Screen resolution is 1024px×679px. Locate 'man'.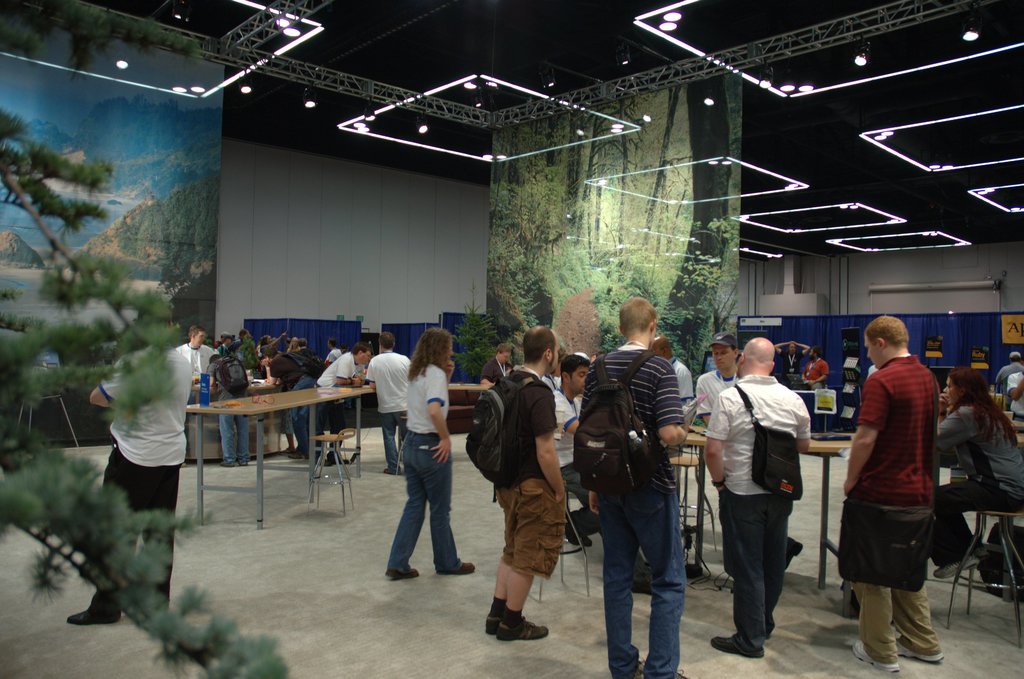
692,331,803,571.
